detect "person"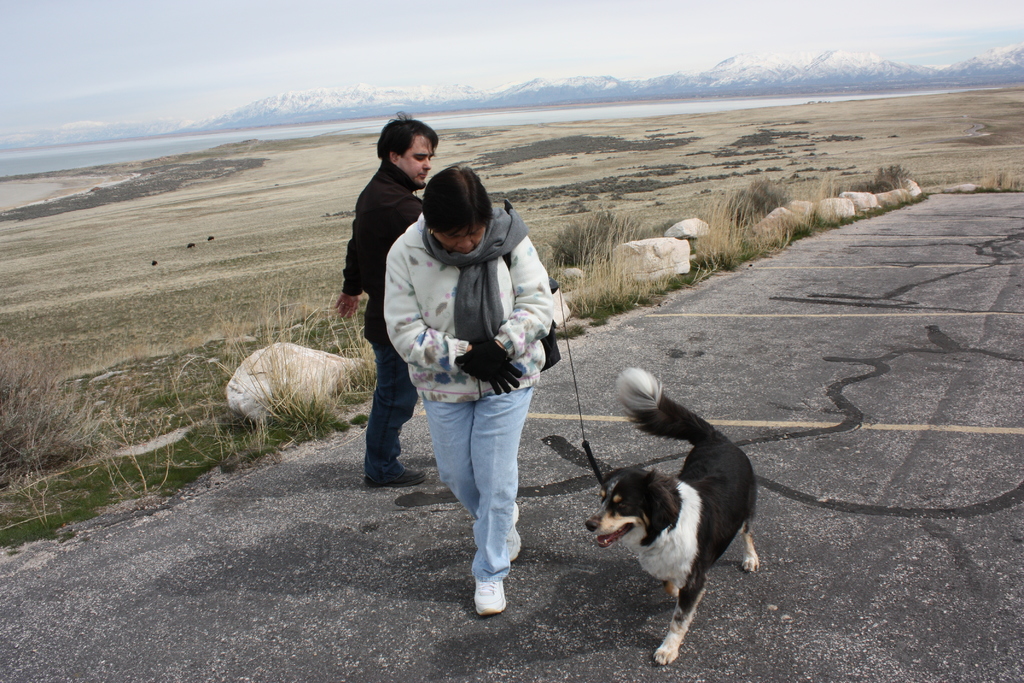
[x1=332, y1=113, x2=435, y2=483]
